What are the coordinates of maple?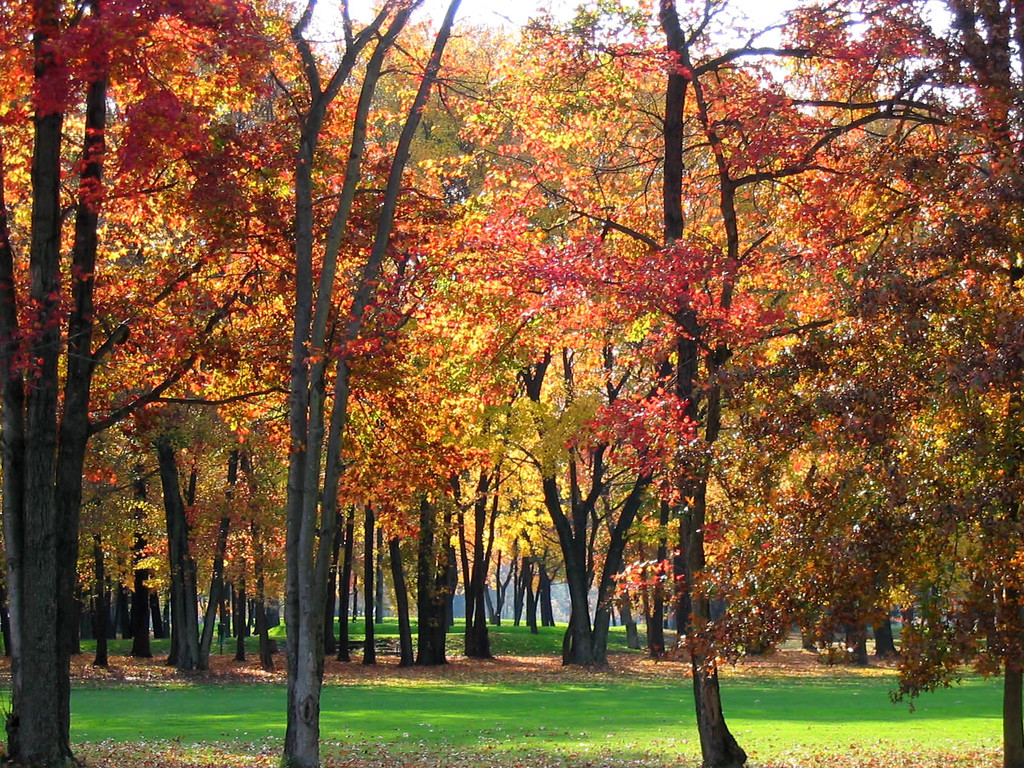
{"x1": 278, "y1": 0, "x2": 465, "y2": 765}.
